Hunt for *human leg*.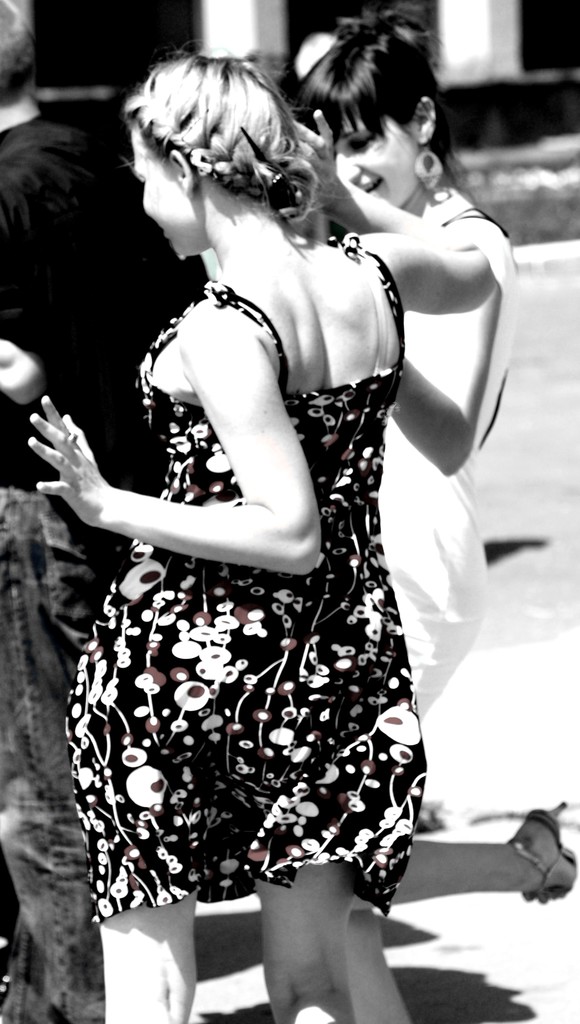
Hunted down at 62/545/198/1023.
